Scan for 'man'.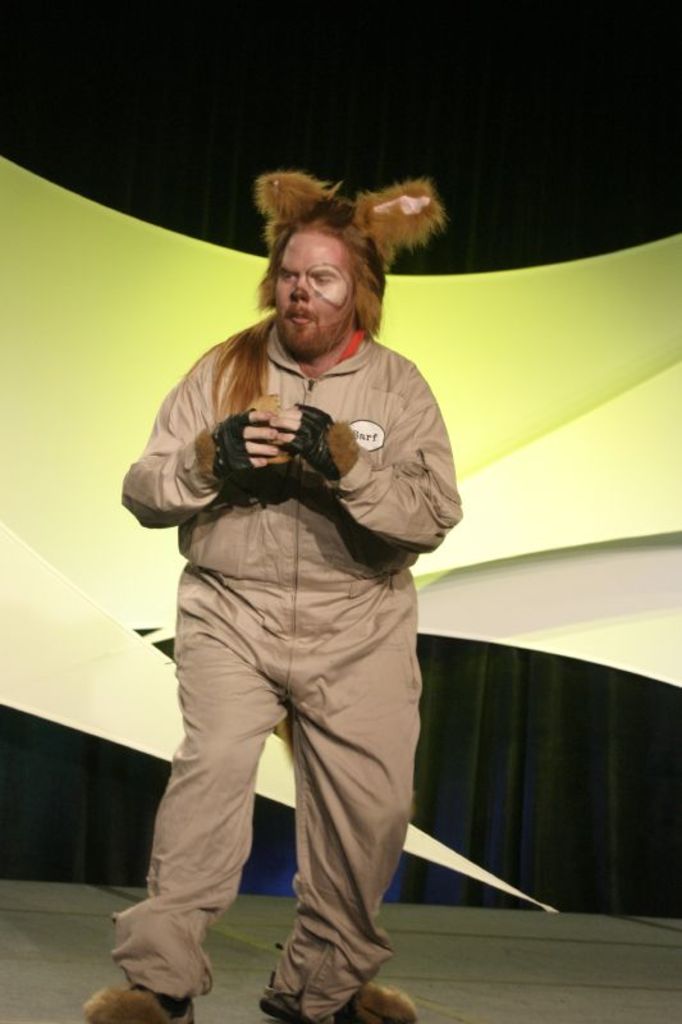
Scan result: 82,131,482,947.
